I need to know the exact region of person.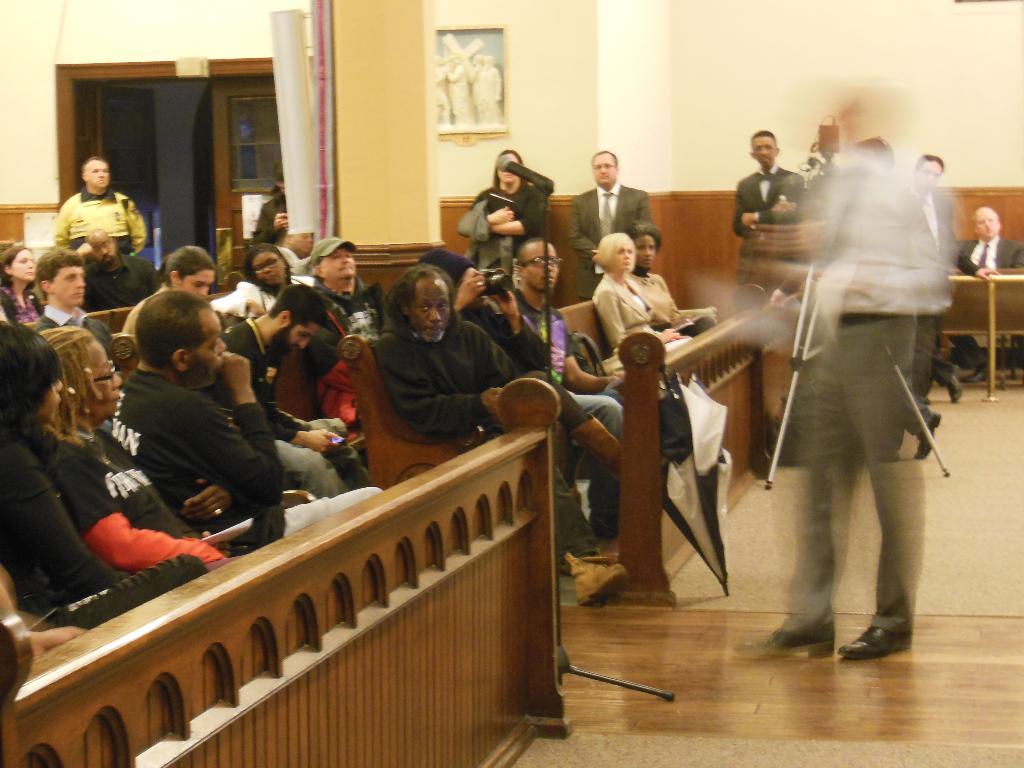
Region: [493, 237, 632, 565].
